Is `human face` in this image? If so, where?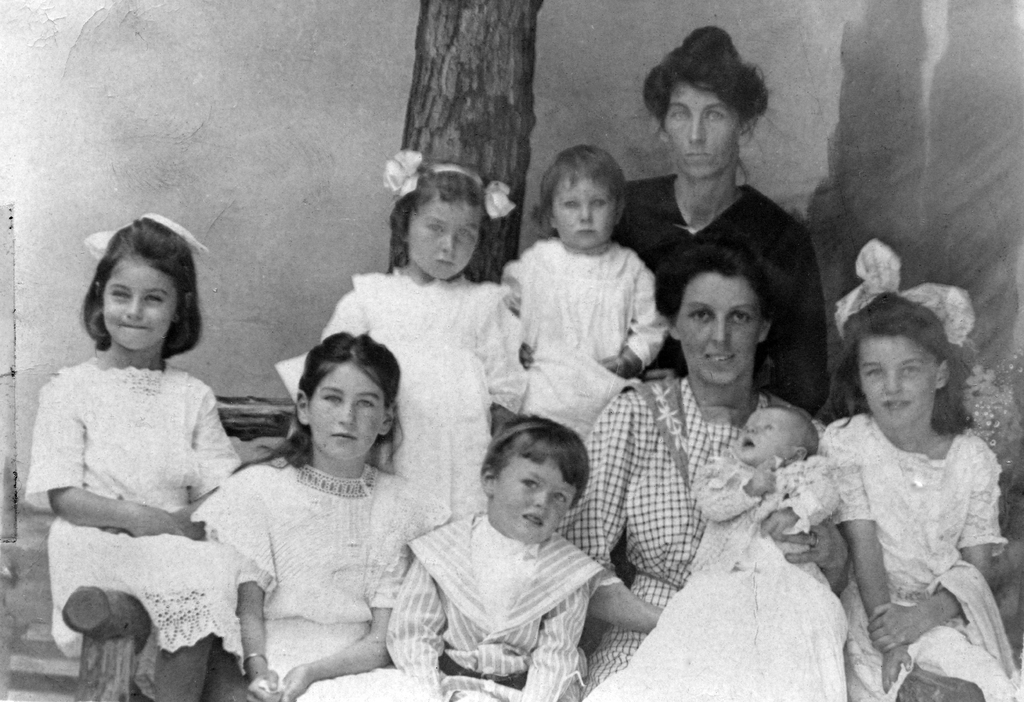
Yes, at [x1=733, y1=403, x2=797, y2=468].
